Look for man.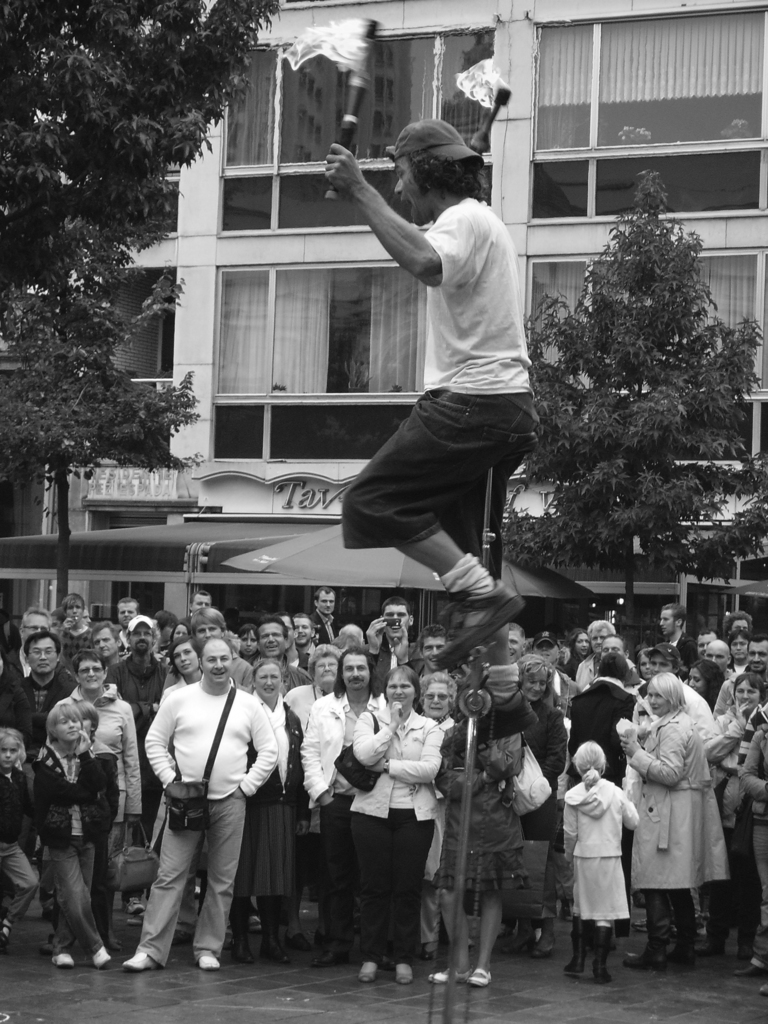
Found: 659, 600, 702, 673.
